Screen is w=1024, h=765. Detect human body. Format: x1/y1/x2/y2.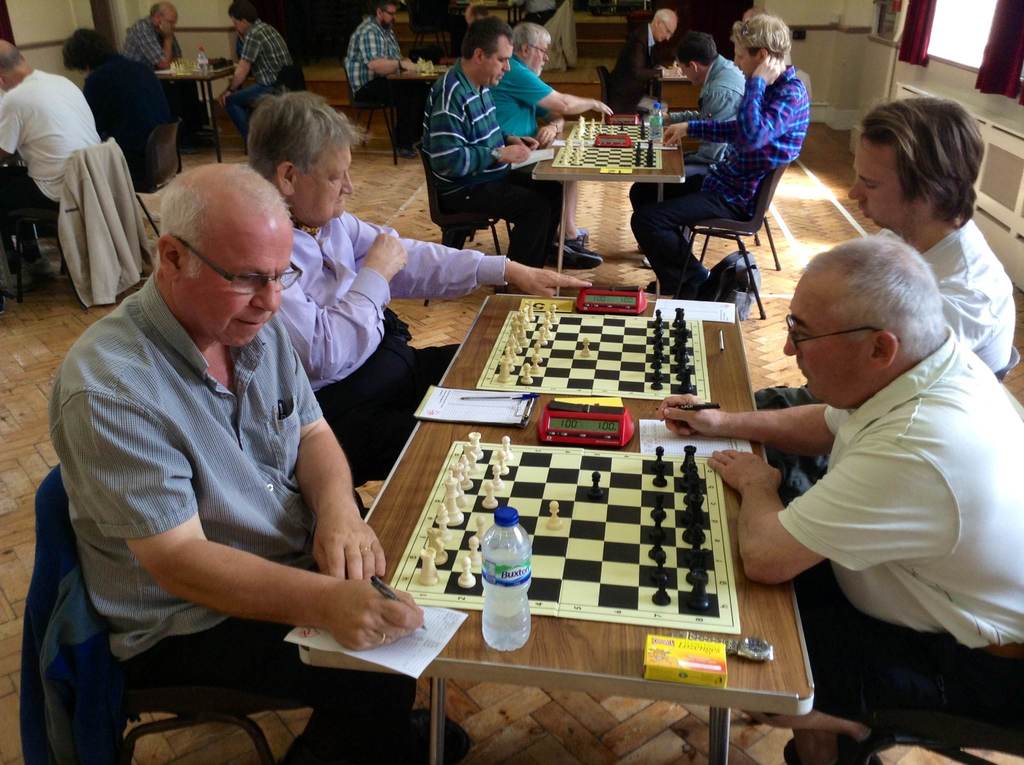
268/208/591/486.
